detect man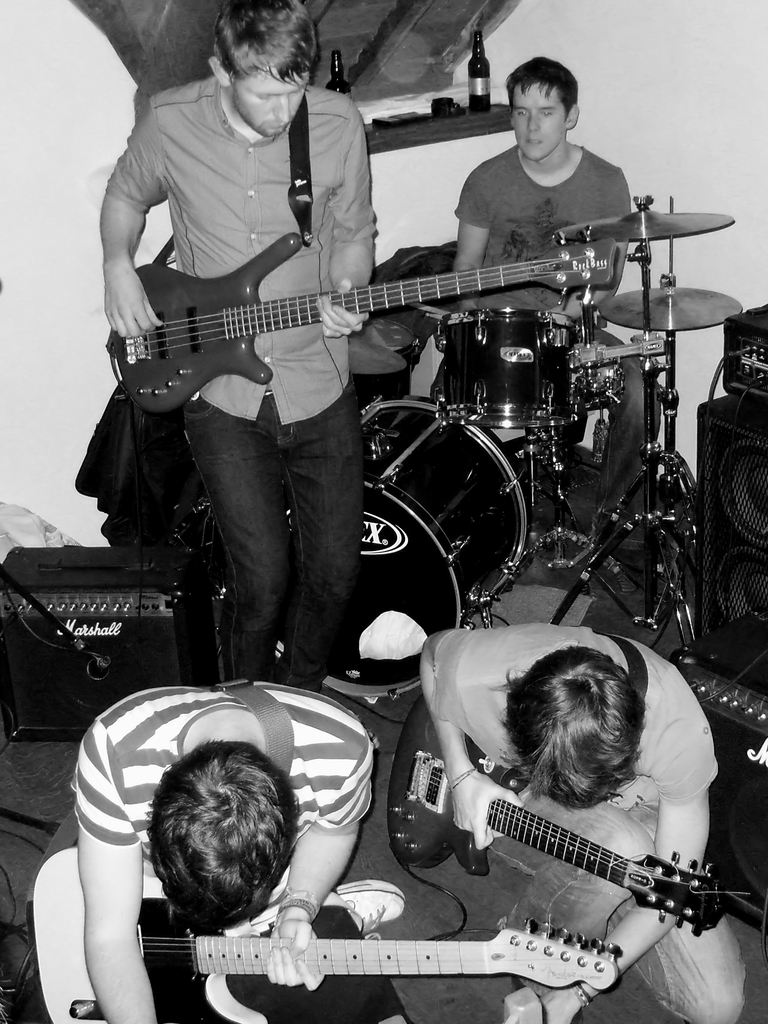
l=417, t=616, r=746, b=1023
